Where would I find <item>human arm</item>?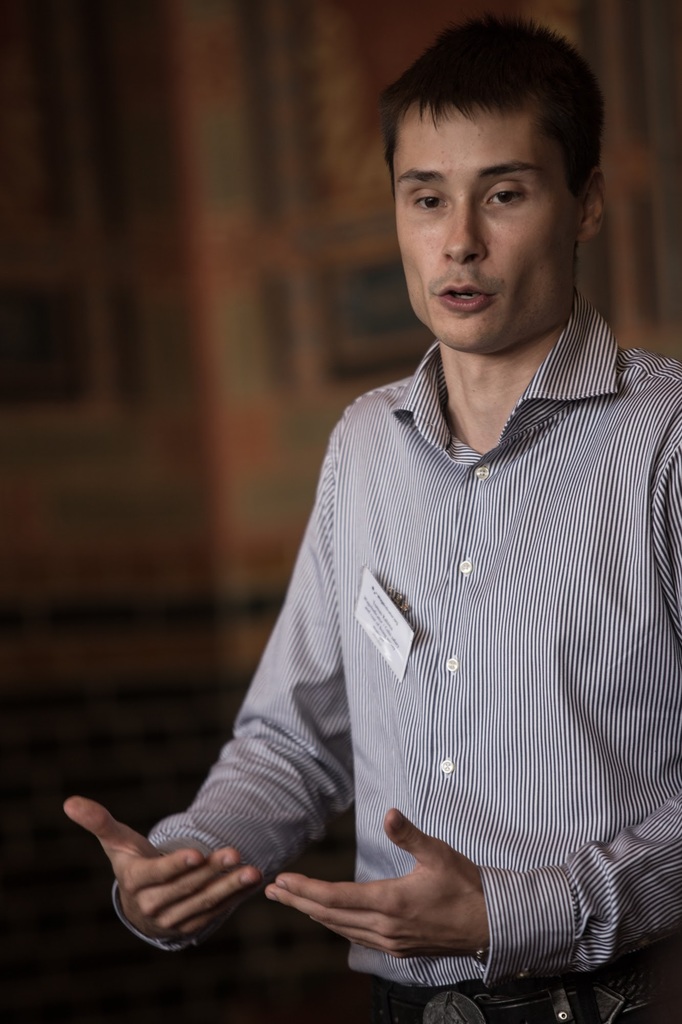
At pyautogui.locateOnScreen(271, 380, 681, 963).
